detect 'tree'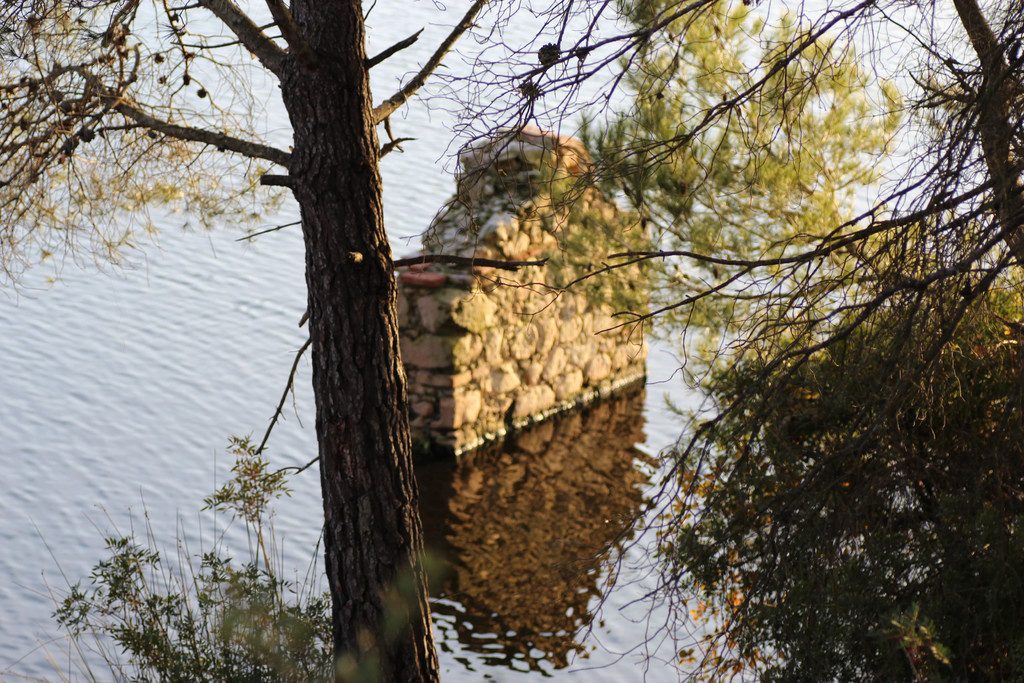
x1=0, y1=0, x2=749, y2=682
